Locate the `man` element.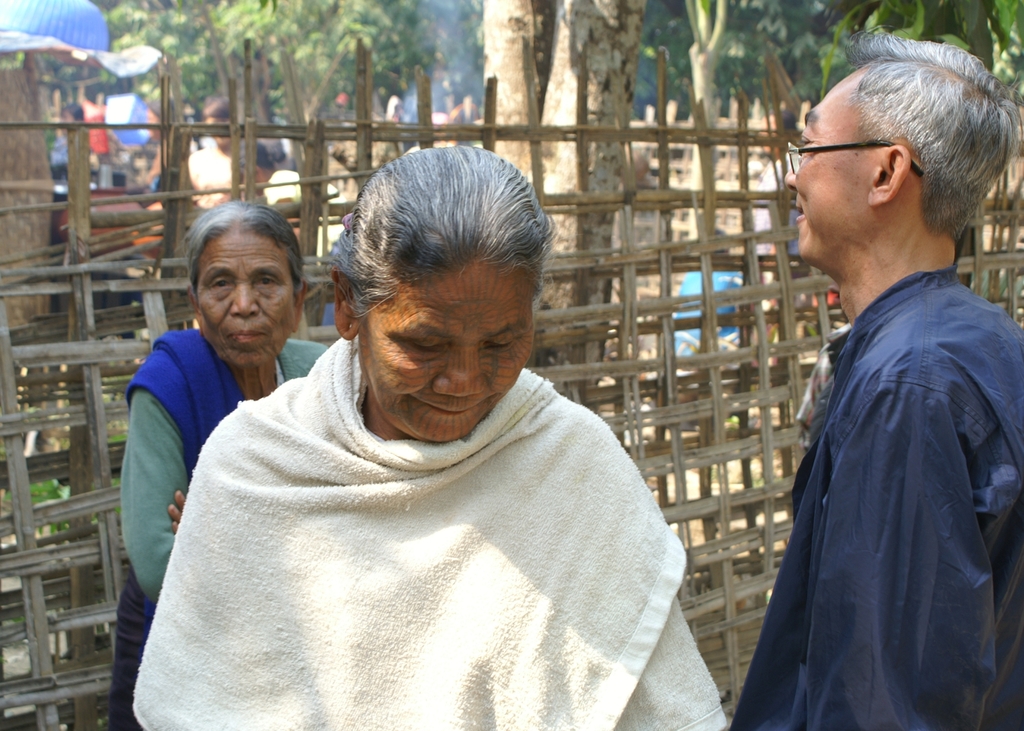
Element bbox: [744,33,1021,713].
